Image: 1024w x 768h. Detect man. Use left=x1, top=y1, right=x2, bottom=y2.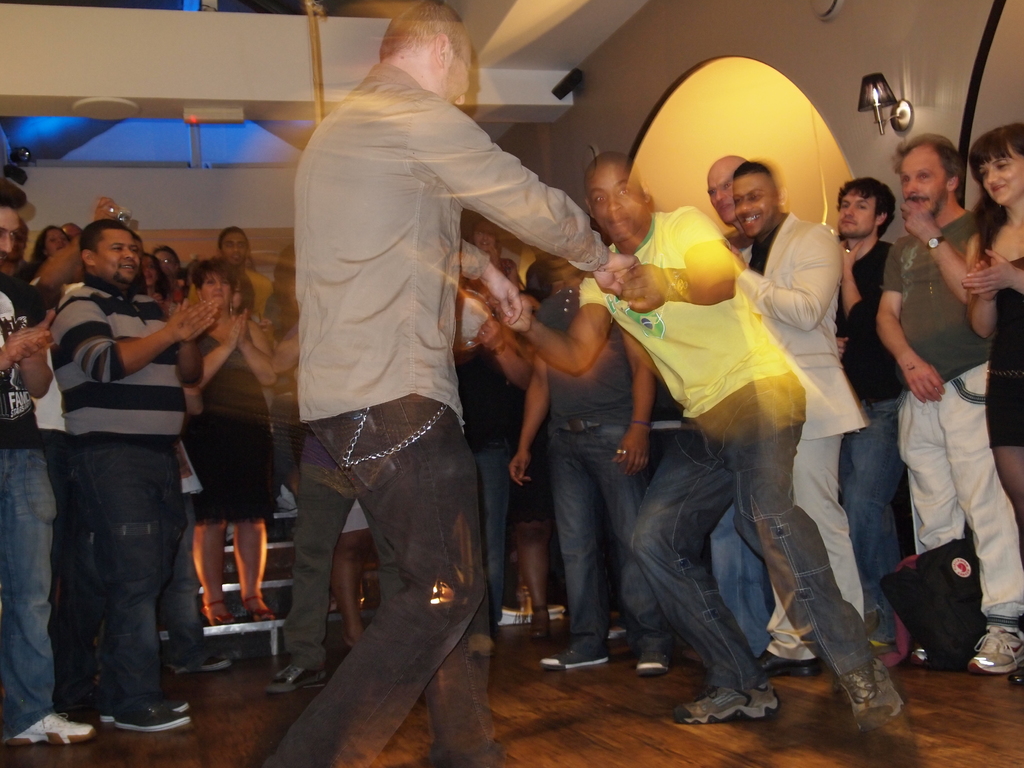
left=0, top=175, right=104, bottom=749.
